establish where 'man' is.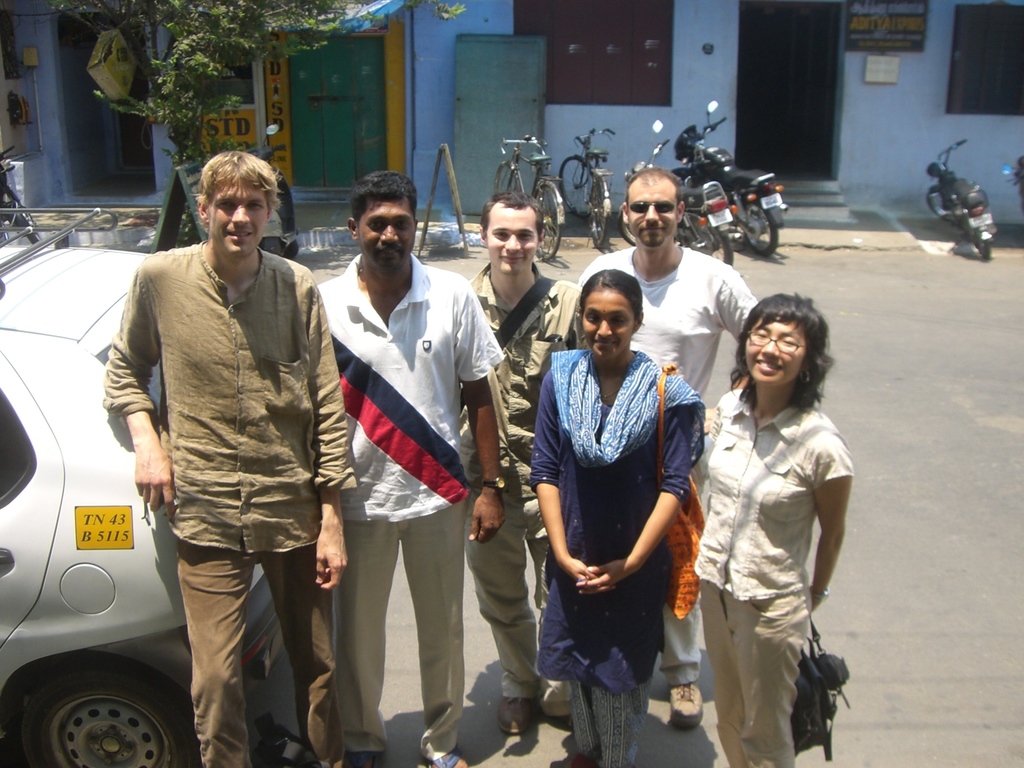
Established at BBox(574, 167, 759, 732).
